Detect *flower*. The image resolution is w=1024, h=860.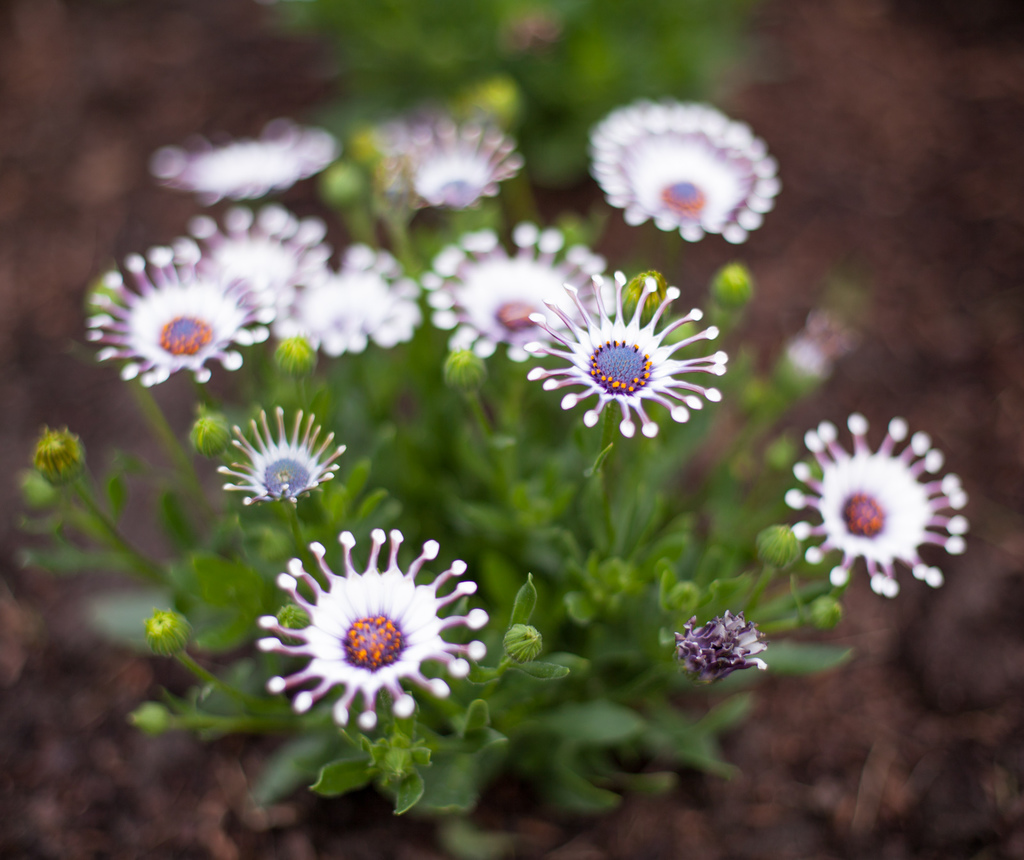
(786, 410, 972, 602).
